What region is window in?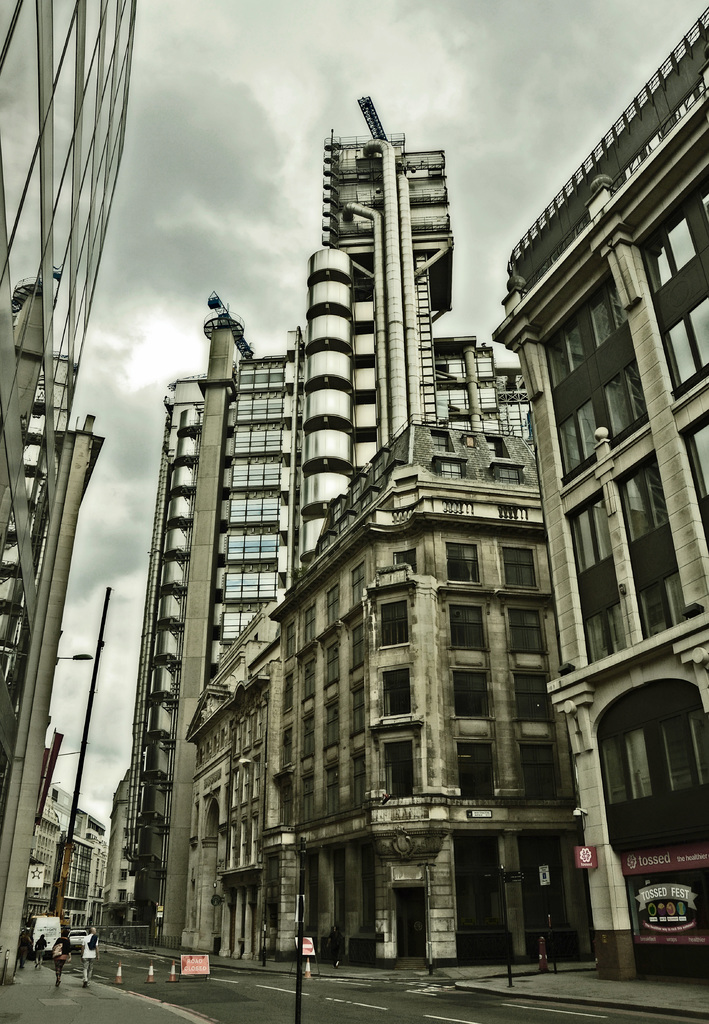
l=522, t=833, r=567, b=931.
